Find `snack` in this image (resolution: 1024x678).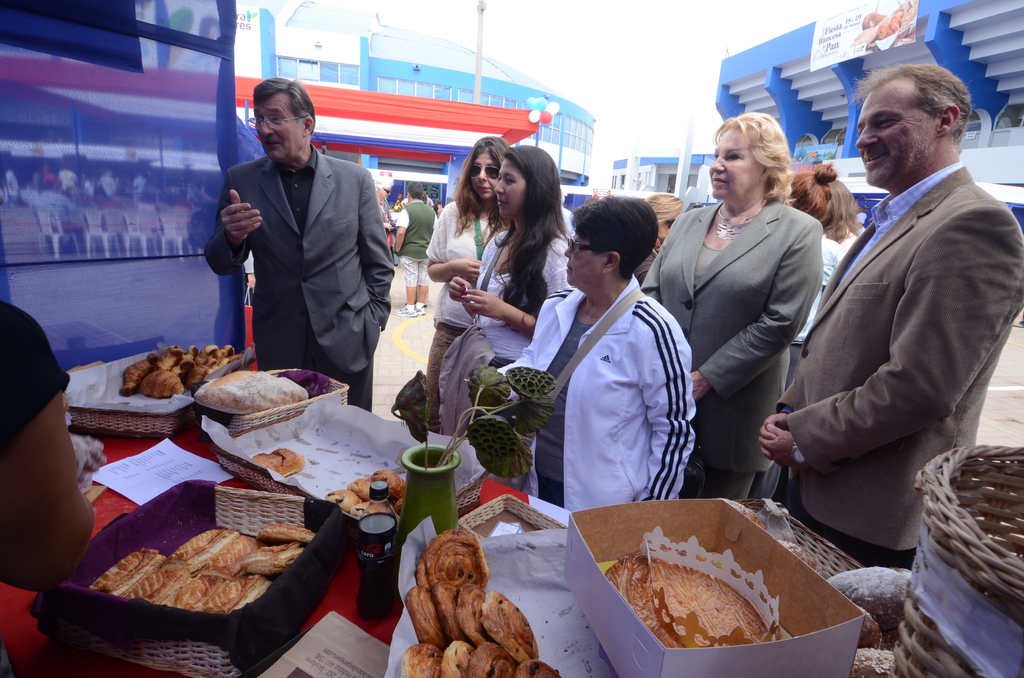
[605,551,781,647].
